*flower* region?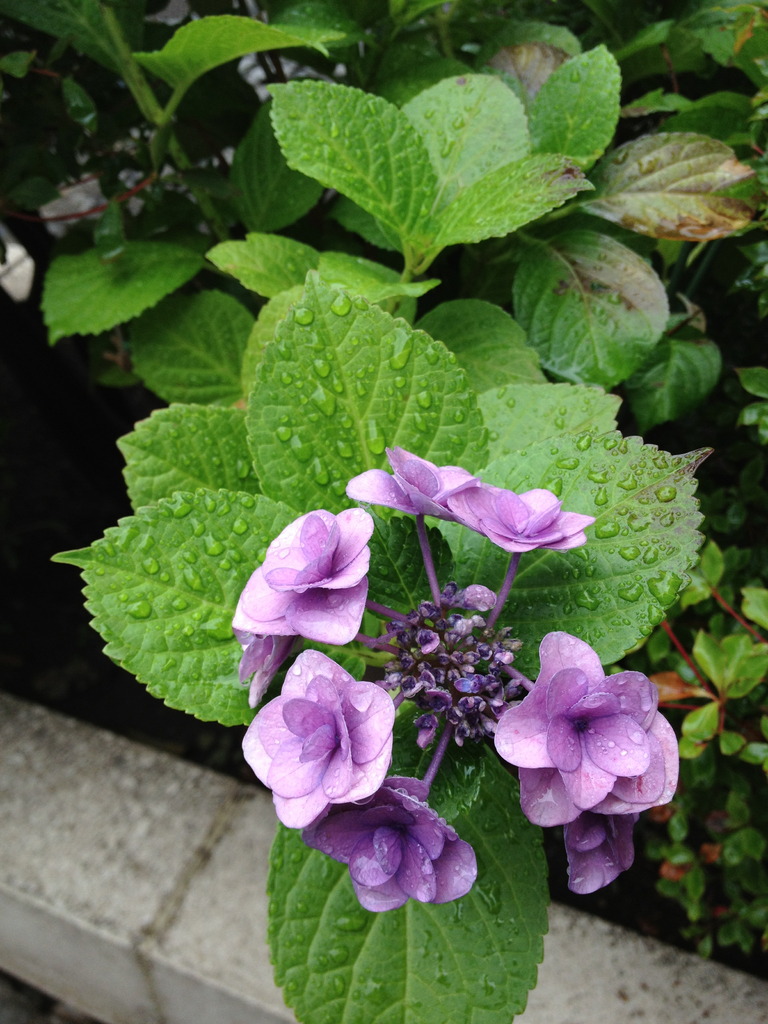
{"x1": 342, "y1": 445, "x2": 589, "y2": 550}
